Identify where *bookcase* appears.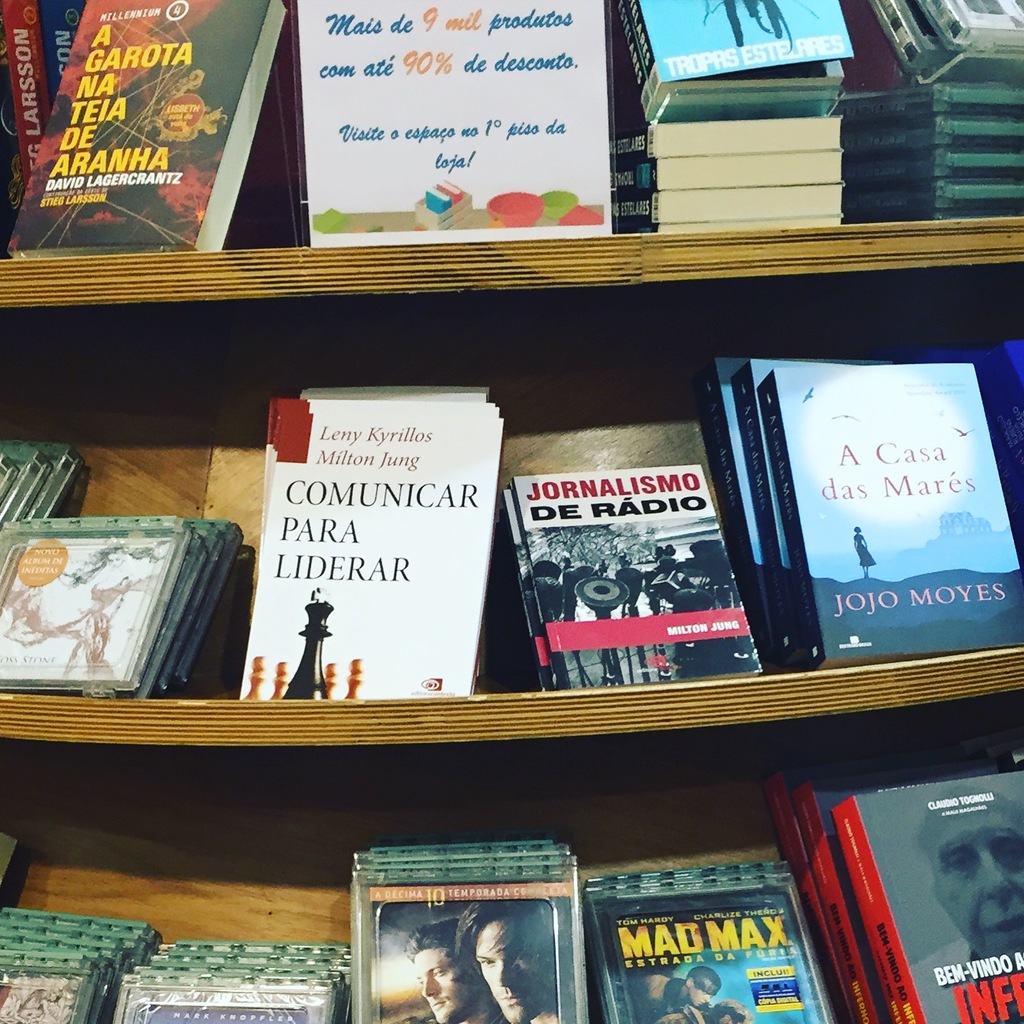
Appears at pyautogui.locateOnScreen(0, 0, 1023, 1023).
